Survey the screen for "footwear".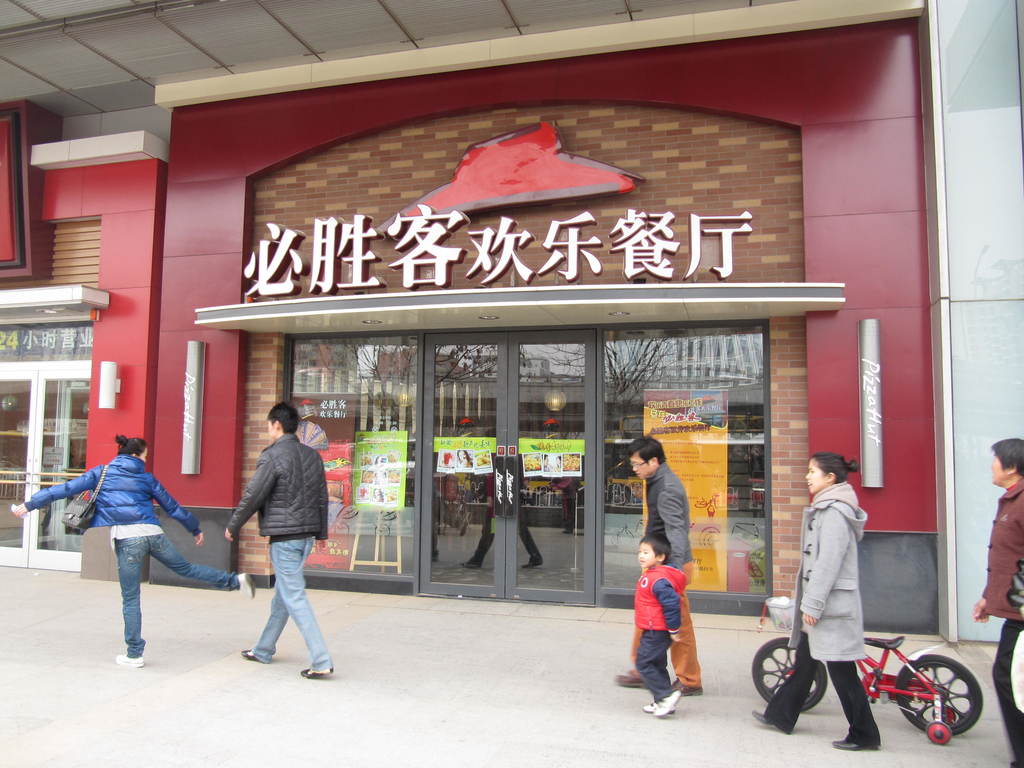
Survey found: x1=652 y1=687 x2=683 y2=715.
